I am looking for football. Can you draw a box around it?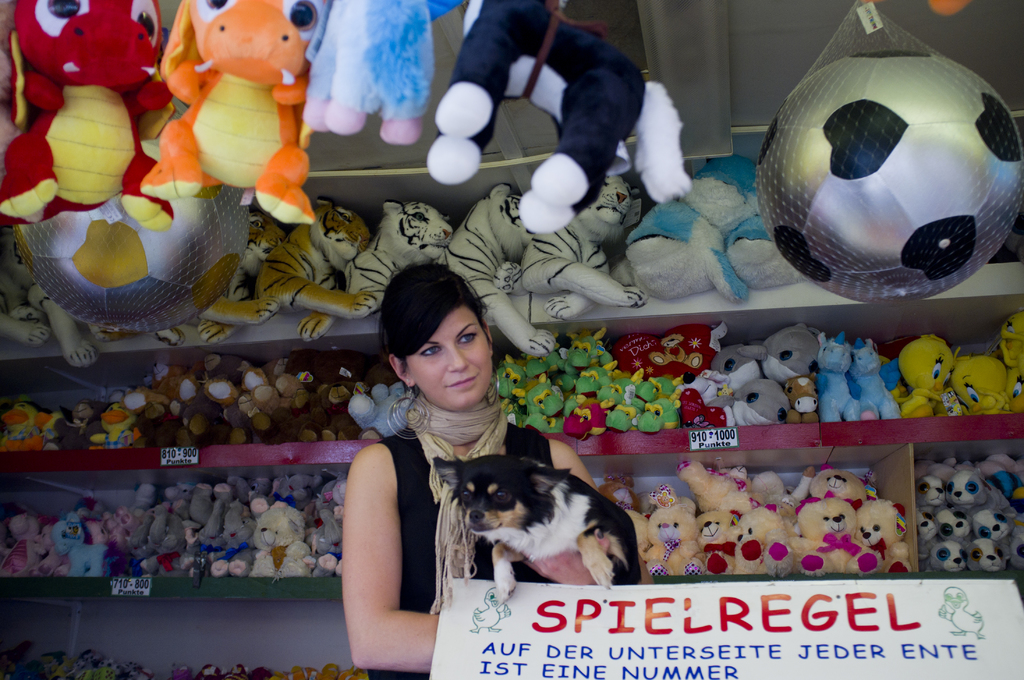
Sure, the bounding box is region(764, 51, 1023, 306).
